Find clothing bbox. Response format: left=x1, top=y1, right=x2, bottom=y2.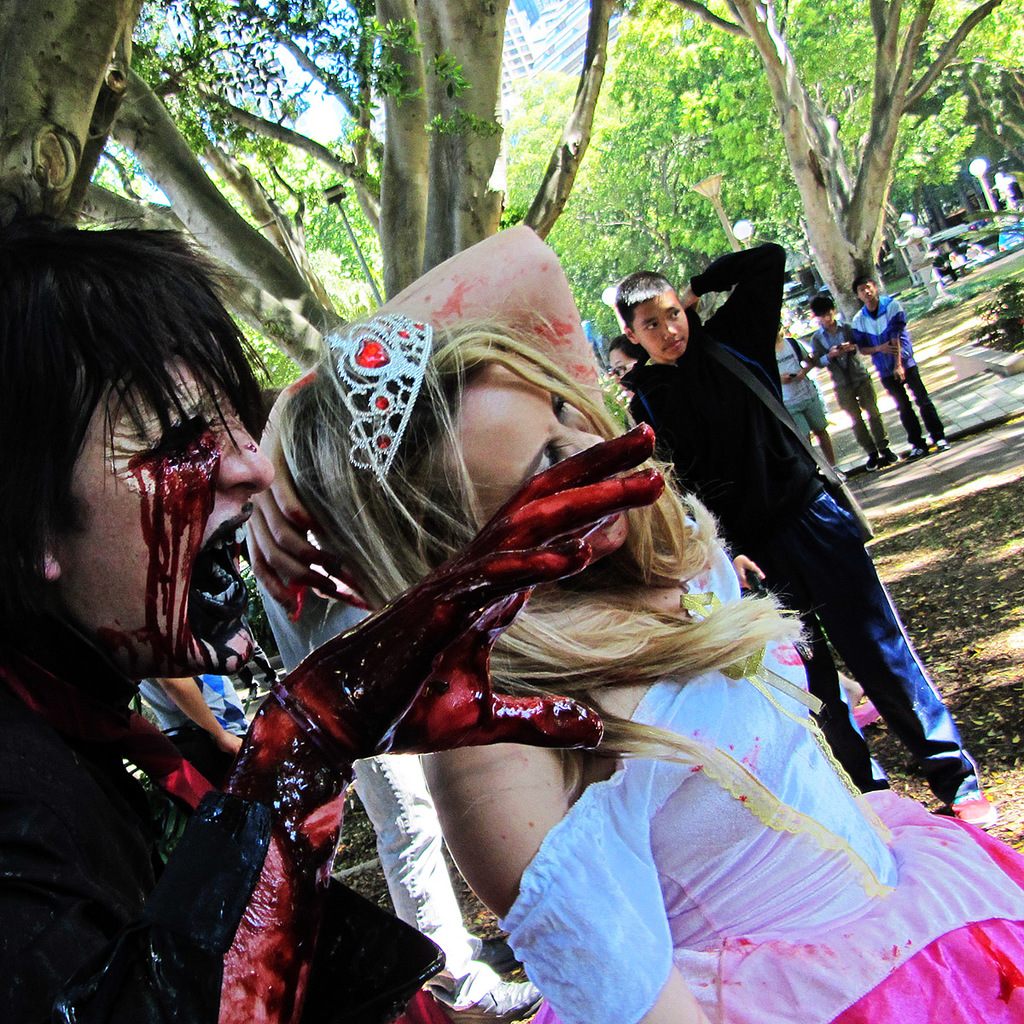
left=851, top=297, right=946, bottom=446.
